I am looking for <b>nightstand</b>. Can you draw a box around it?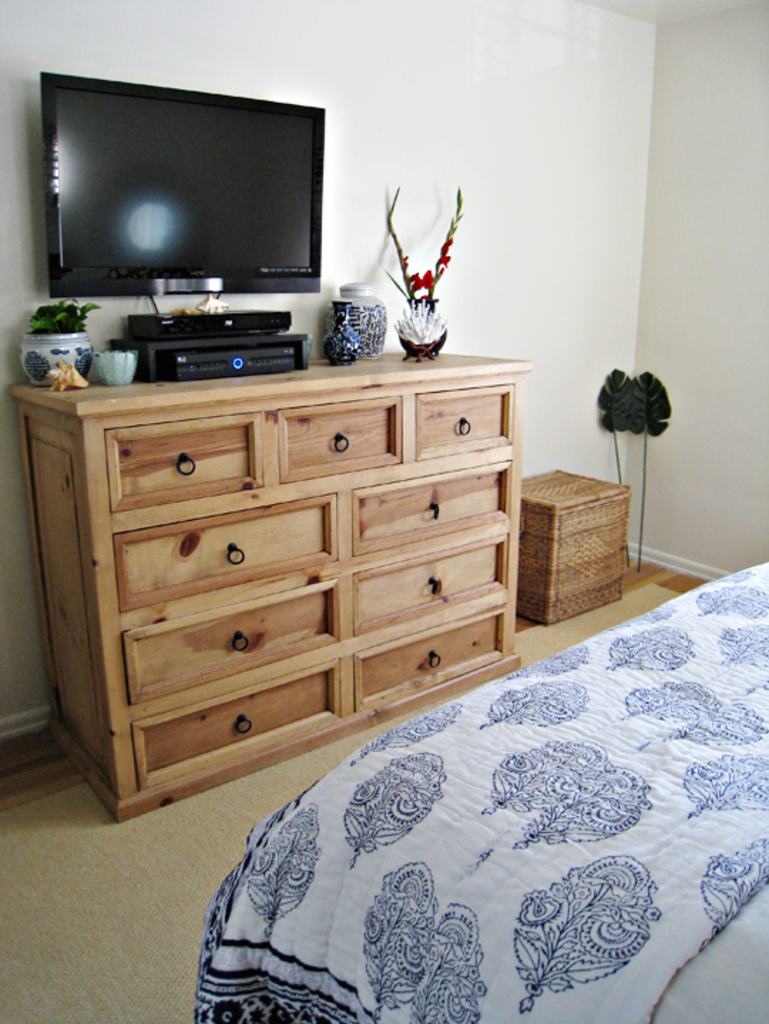
Sure, the bounding box is <box>510,460,631,620</box>.
